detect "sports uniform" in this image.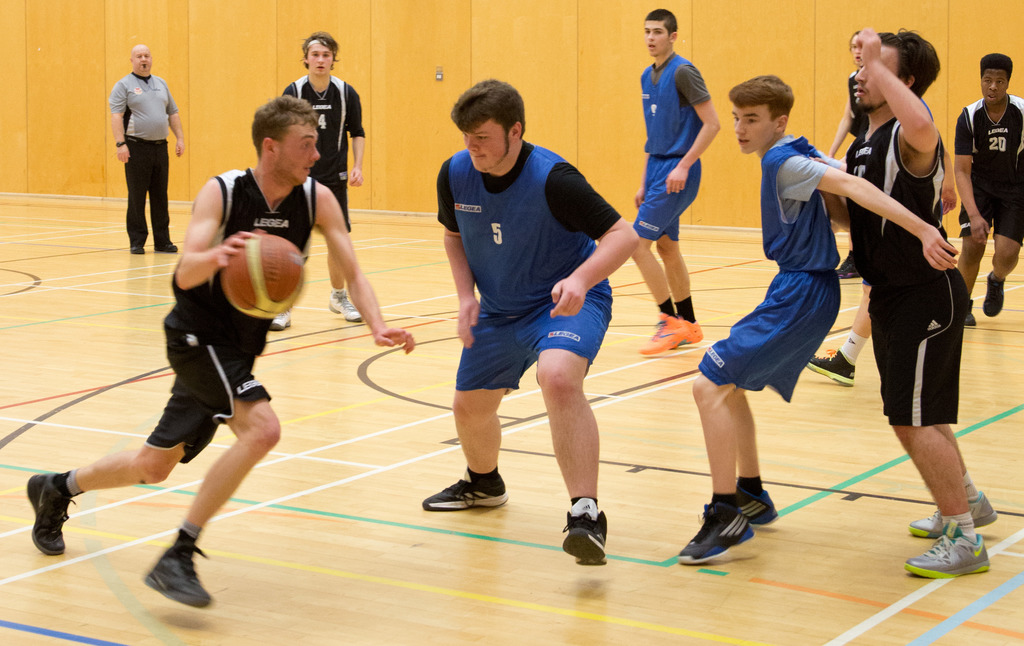
Detection: bbox=(107, 65, 186, 249).
